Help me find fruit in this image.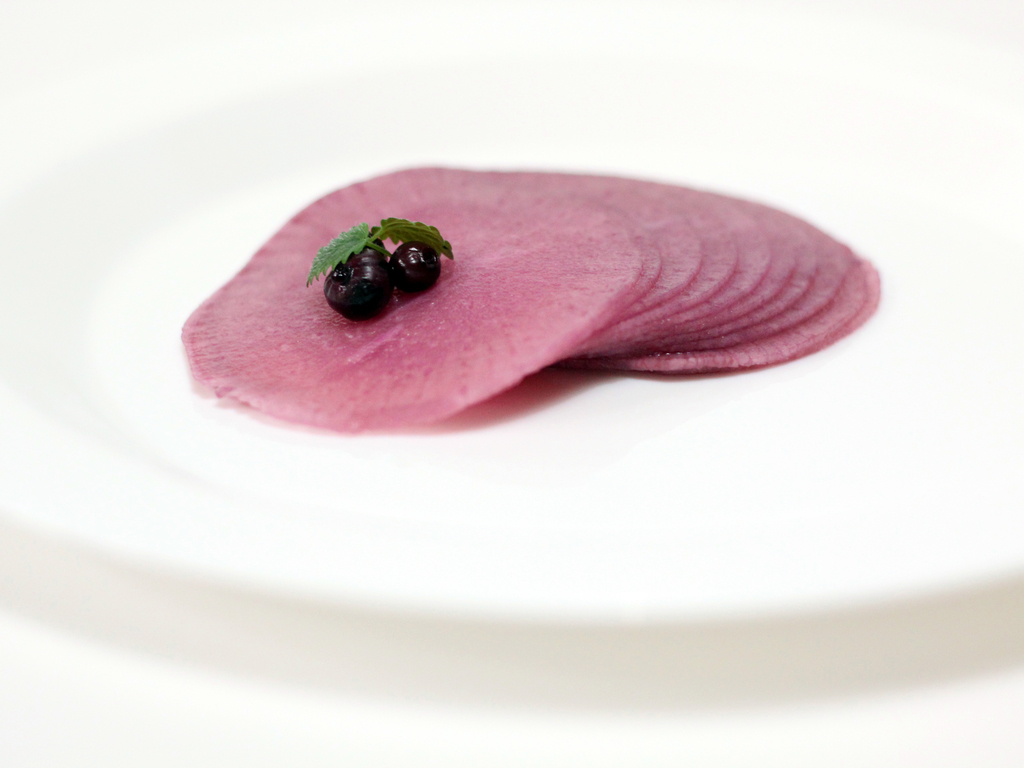
Found it: pyautogui.locateOnScreen(326, 243, 394, 323).
